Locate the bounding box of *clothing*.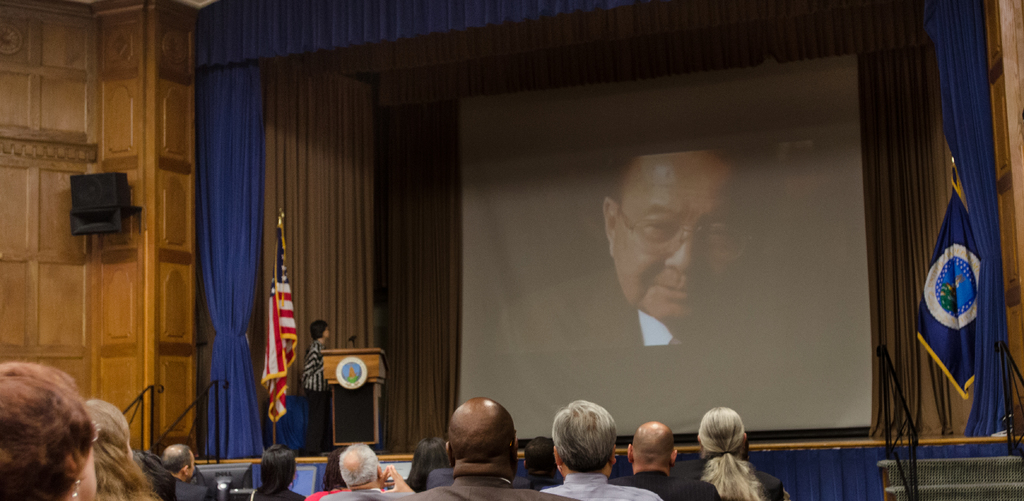
Bounding box: x1=173 y1=477 x2=211 y2=500.
